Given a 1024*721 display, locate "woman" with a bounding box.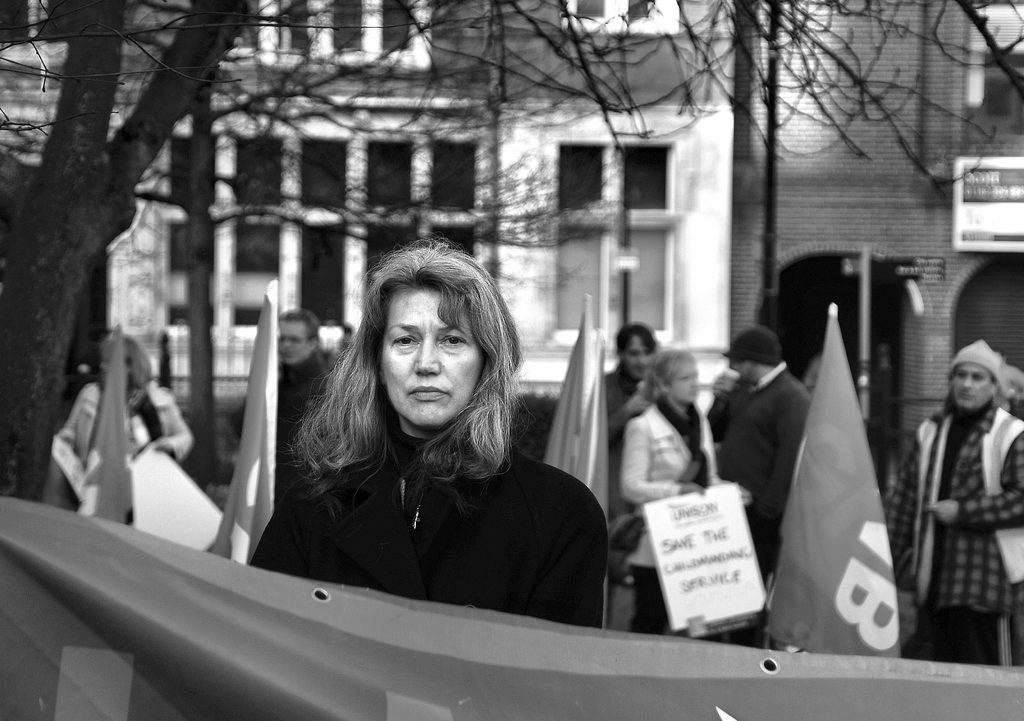
Located: [x1=53, y1=336, x2=195, y2=518].
